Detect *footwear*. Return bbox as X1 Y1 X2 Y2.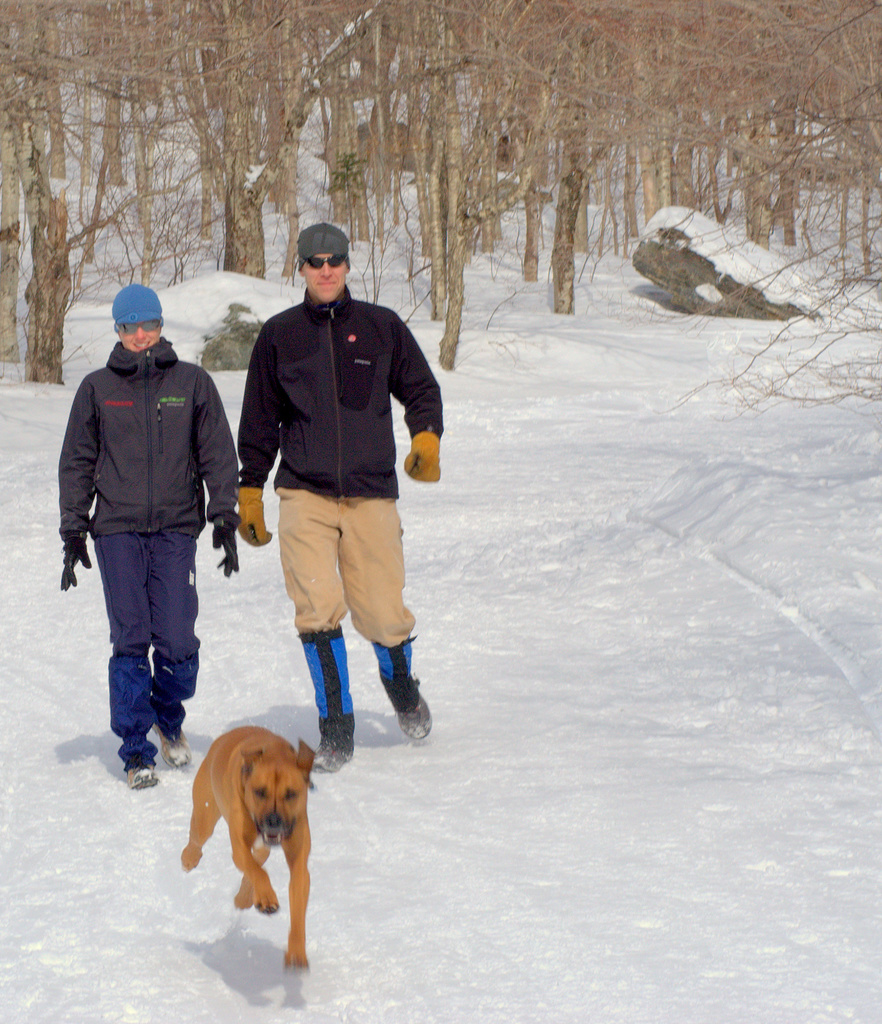
372 638 434 743.
